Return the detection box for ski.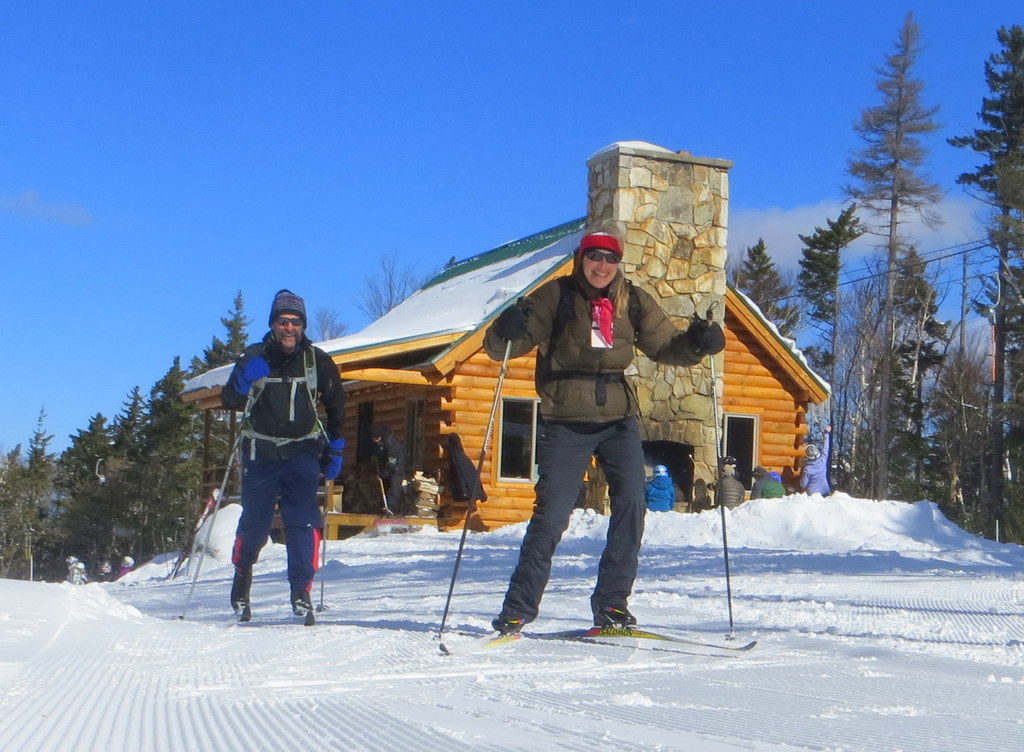
574, 617, 766, 653.
